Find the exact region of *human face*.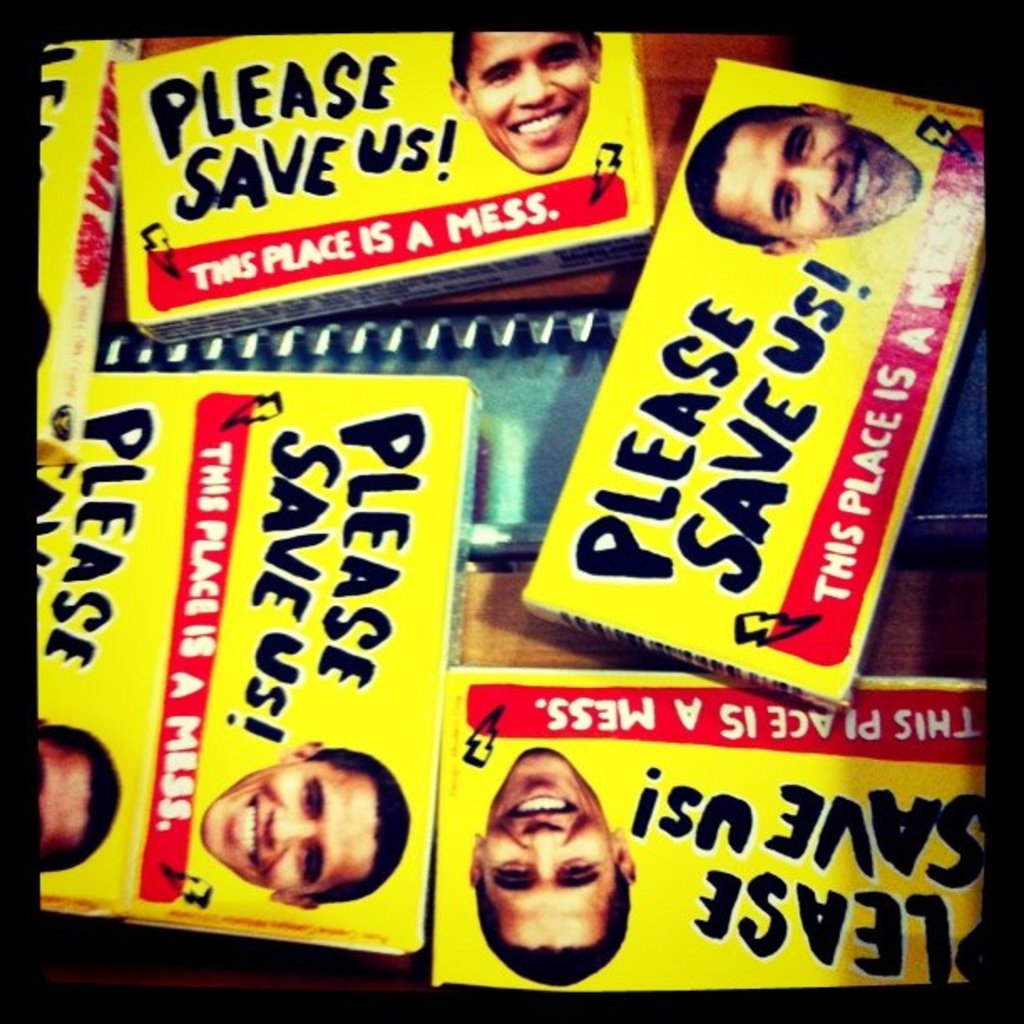
Exact region: 730:119:920:239.
